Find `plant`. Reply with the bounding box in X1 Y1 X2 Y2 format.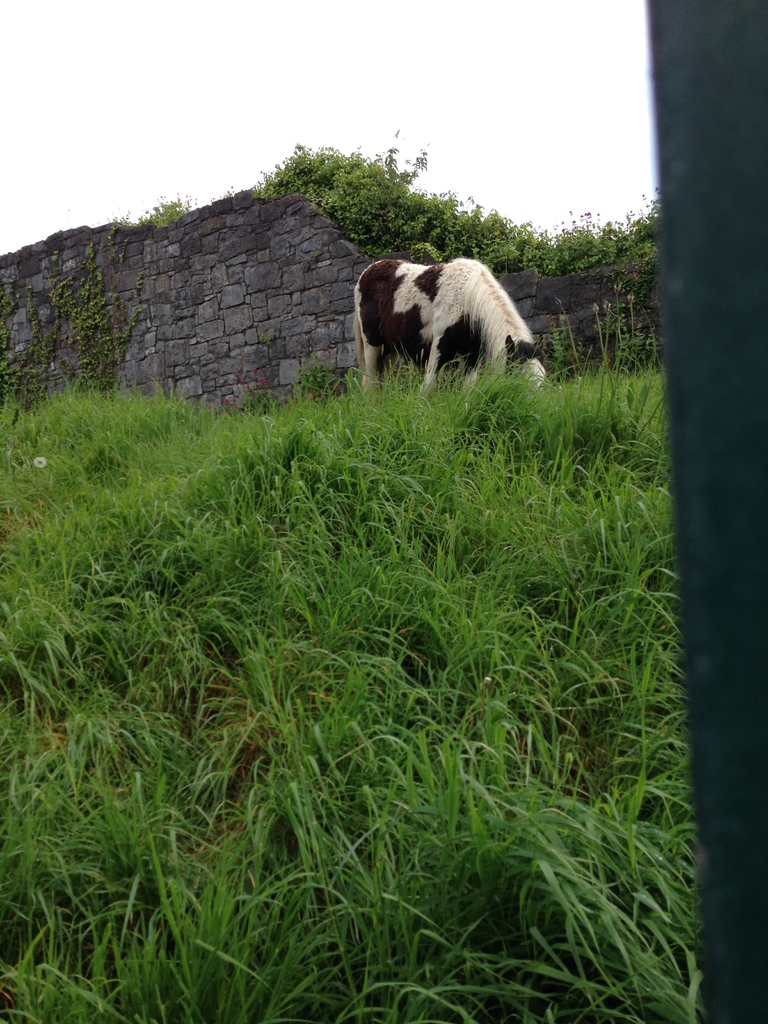
541 307 576 390.
